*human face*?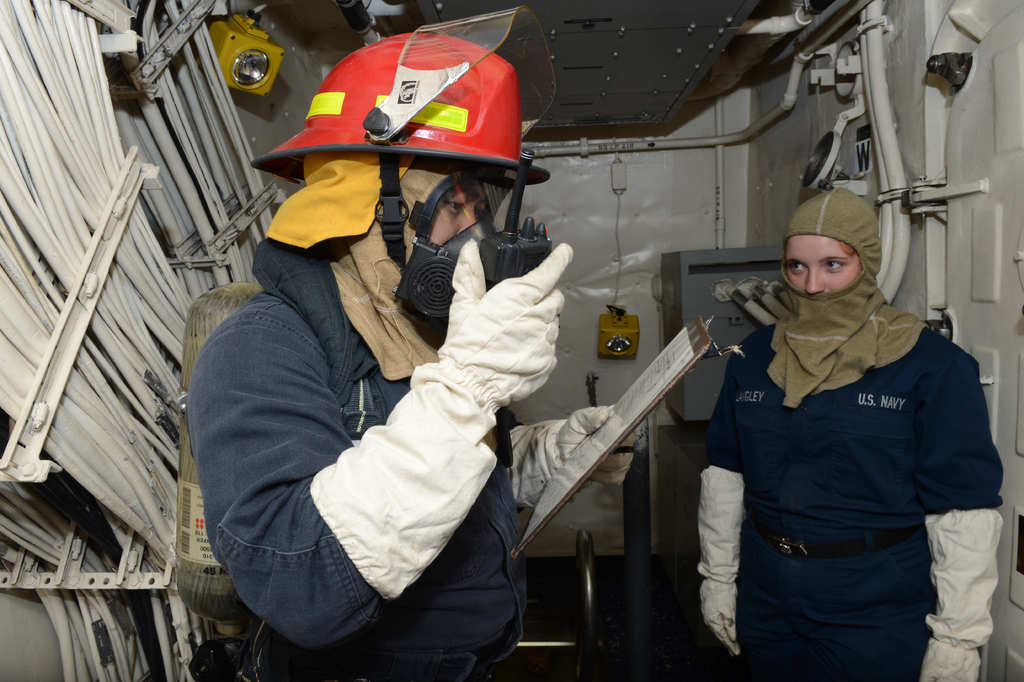
786,235,860,293
